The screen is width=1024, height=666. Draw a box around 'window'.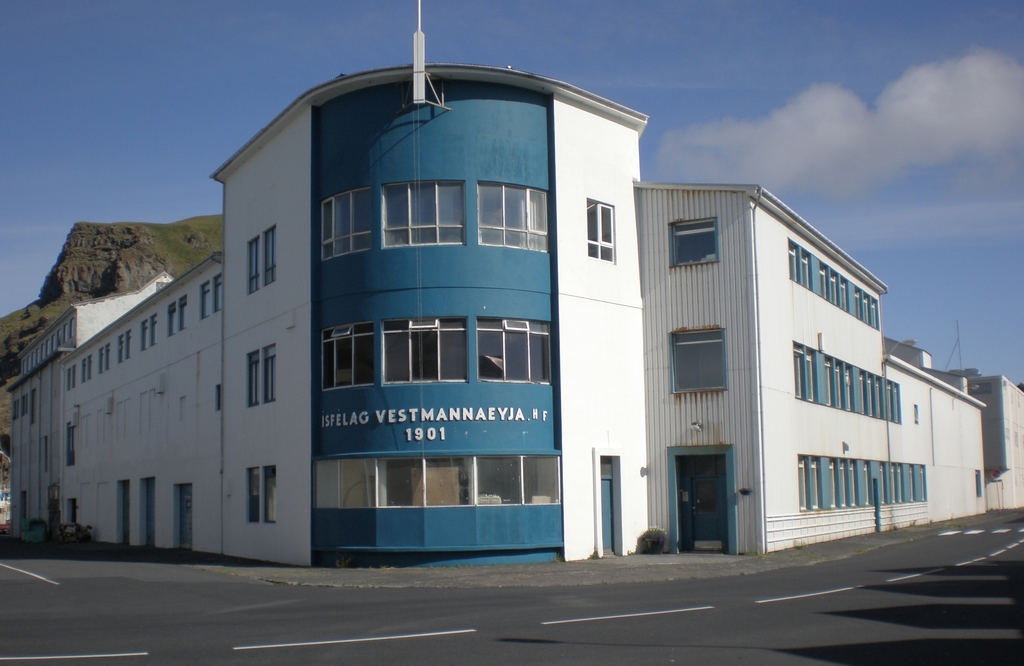
{"x1": 260, "y1": 462, "x2": 276, "y2": 521}.
